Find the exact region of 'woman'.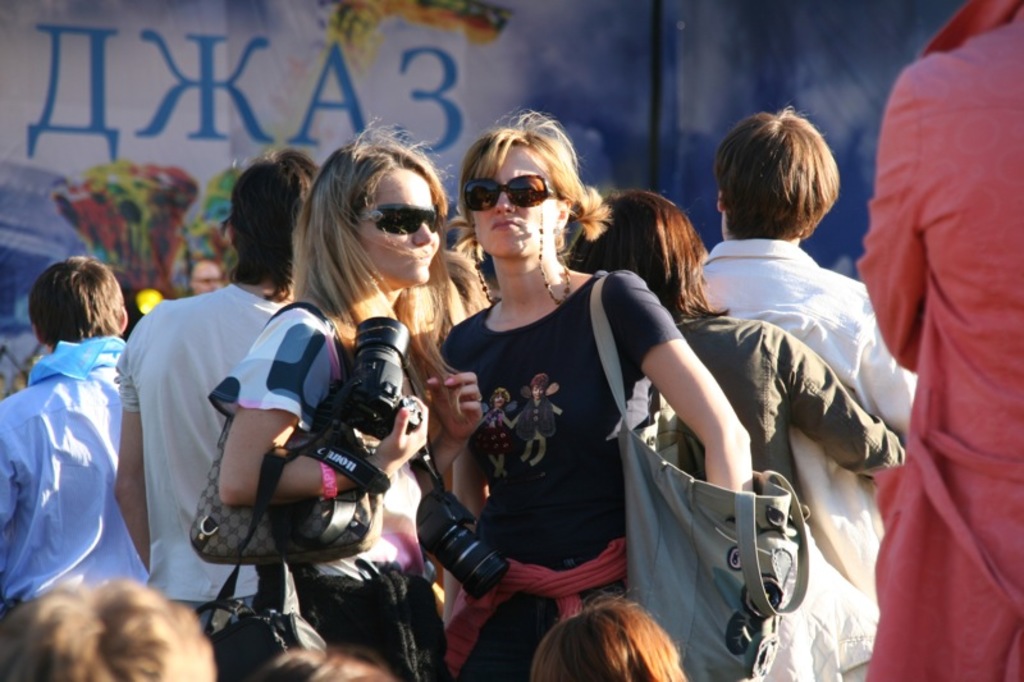
Exact region: 433 142 744 681.
